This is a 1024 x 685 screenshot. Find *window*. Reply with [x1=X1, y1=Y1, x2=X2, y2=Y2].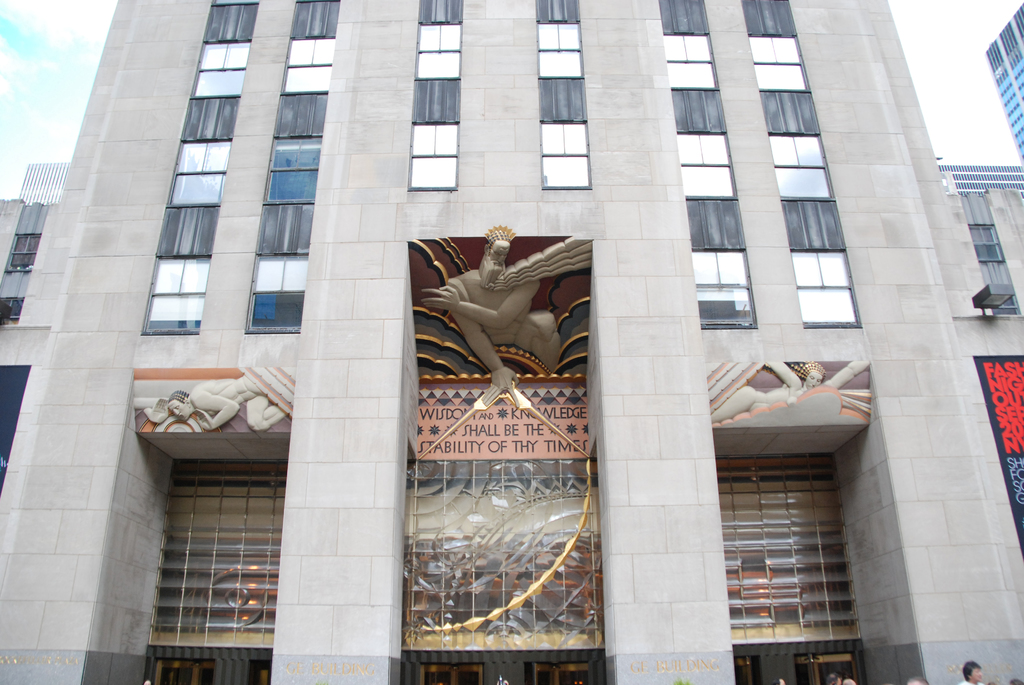
[x1=247, y1=253, x2=310, y2=338].
